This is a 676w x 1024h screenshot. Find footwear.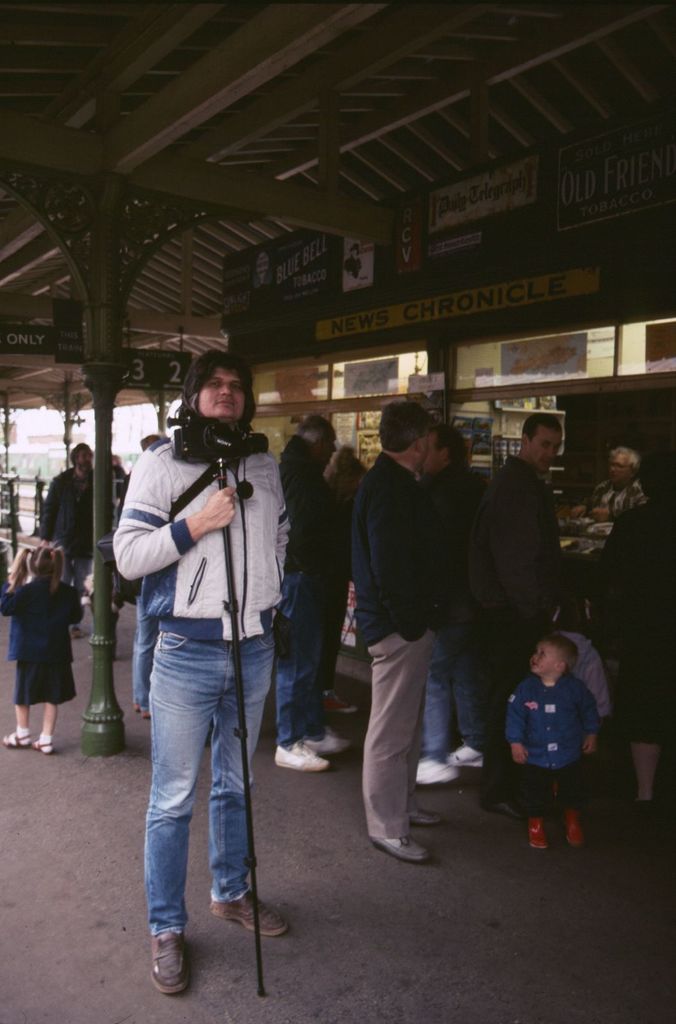
Bounding box: BBox(565, 813, 583, 848).
